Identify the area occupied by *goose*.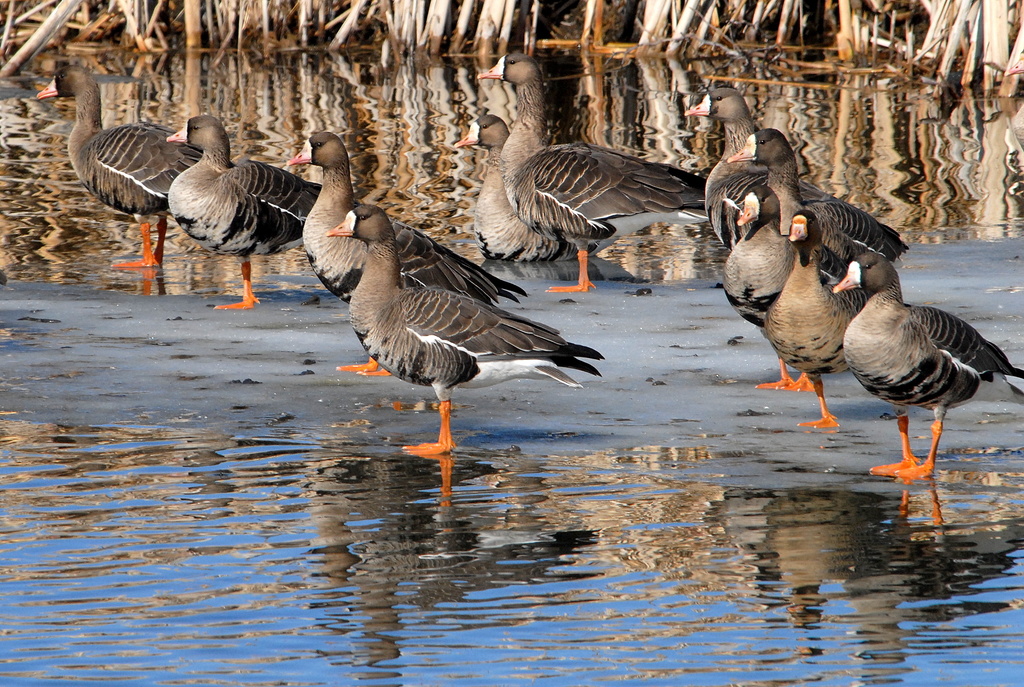
Area: select_region(477, 51, 708, 293).
